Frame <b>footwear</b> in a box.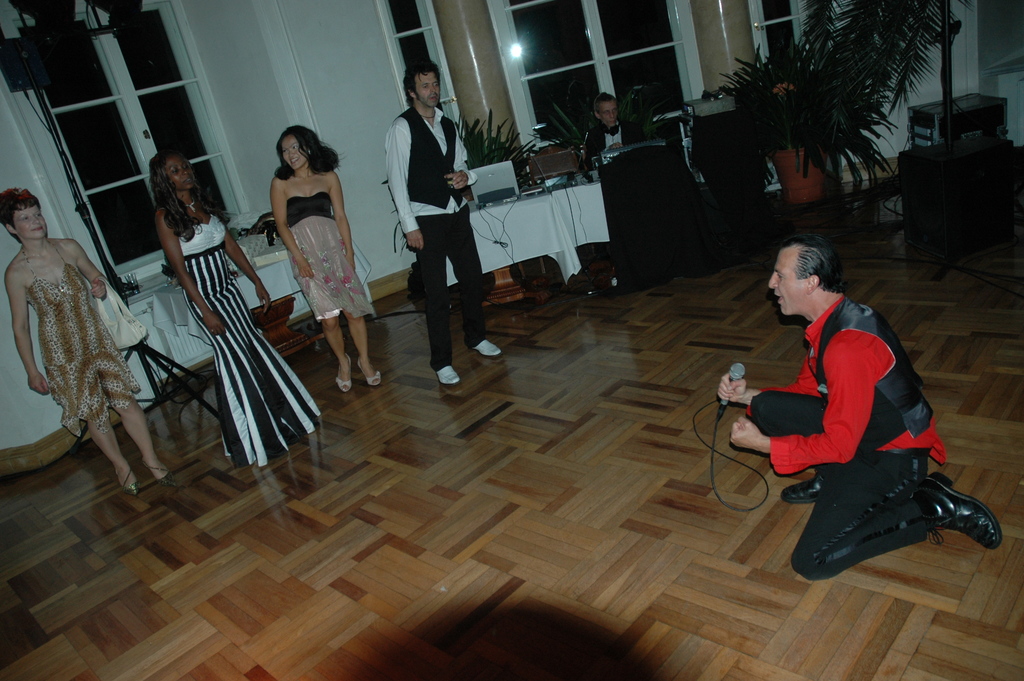
476:340:500:361.
